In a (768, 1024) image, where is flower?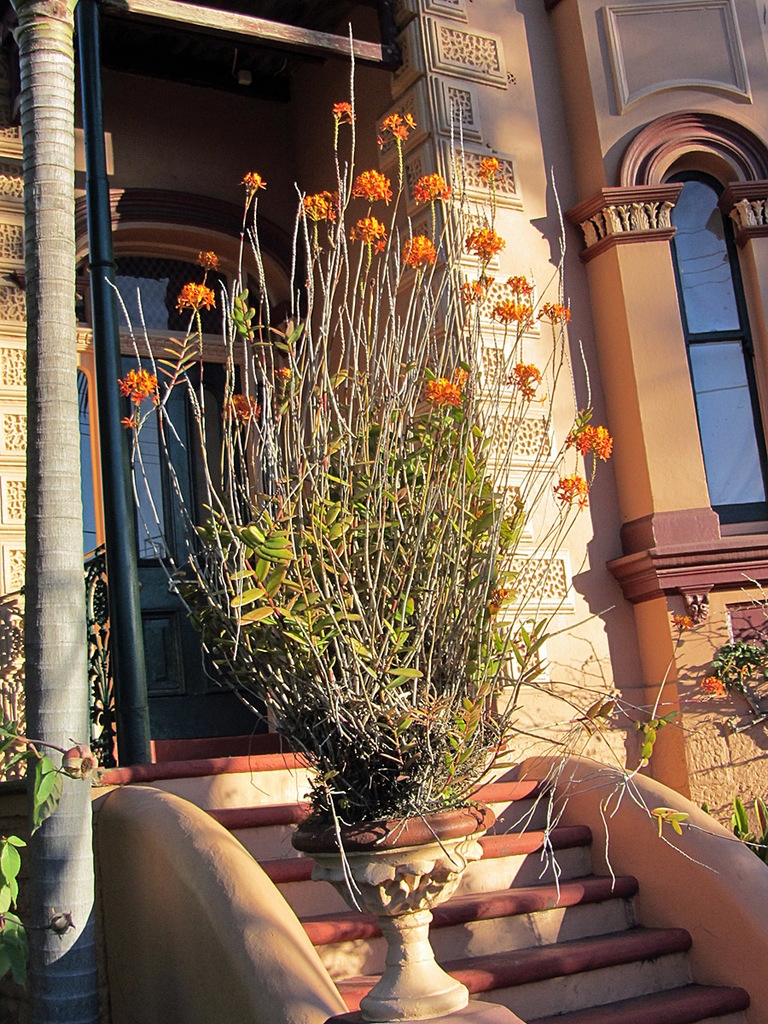
(411, 177, 455, 207).
